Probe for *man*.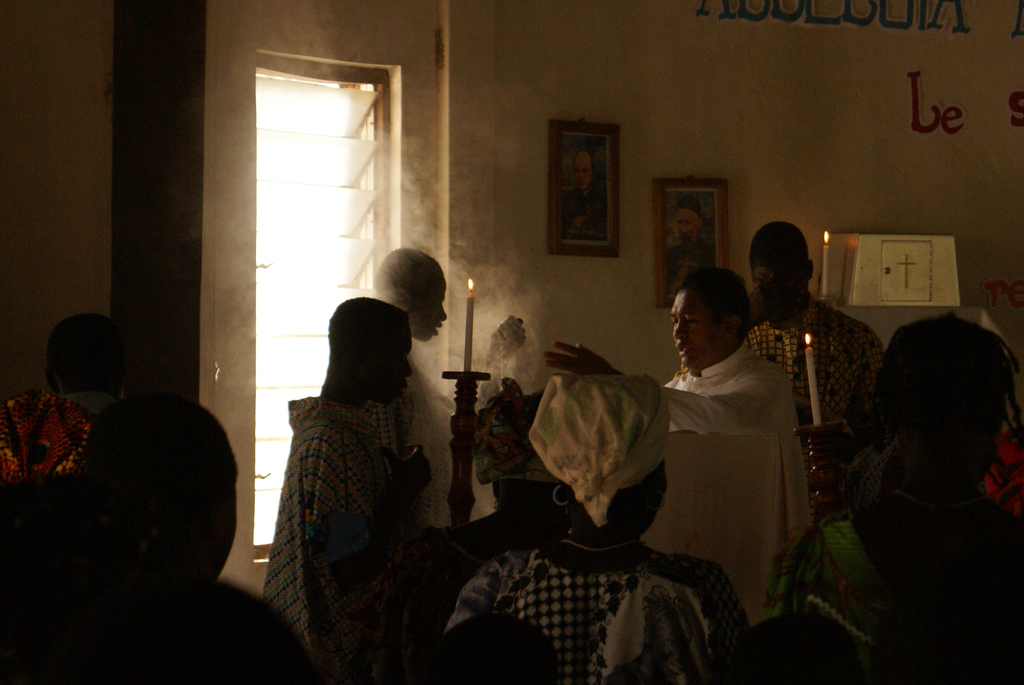
Probe result: box(262, 298, 422, 684).
